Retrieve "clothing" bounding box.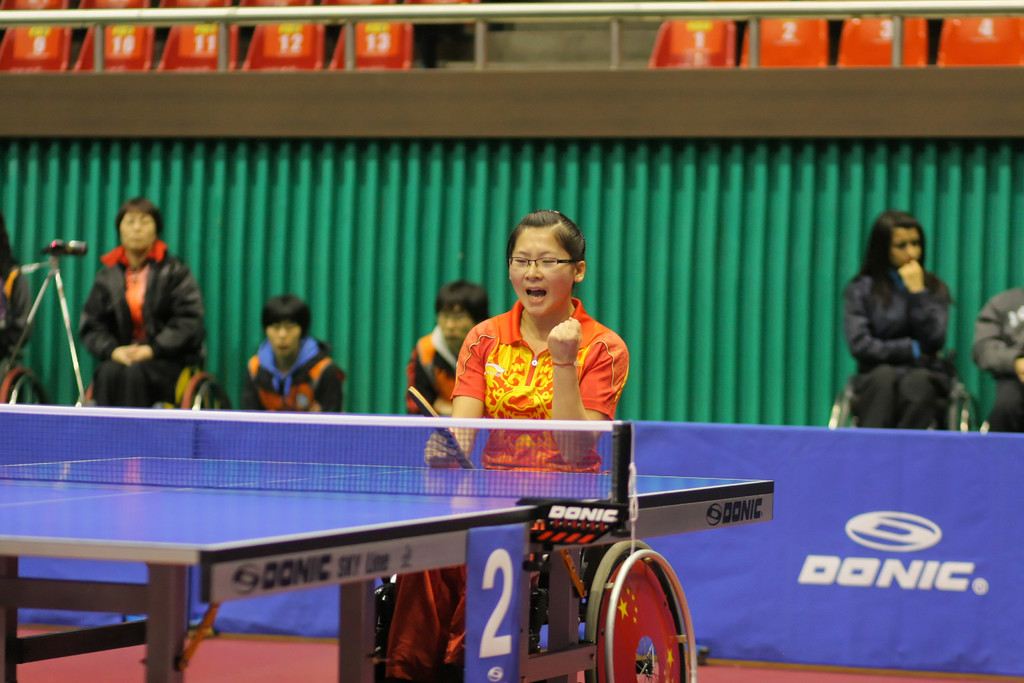
Bounding box: BBox(74, 199, 207, 416).
